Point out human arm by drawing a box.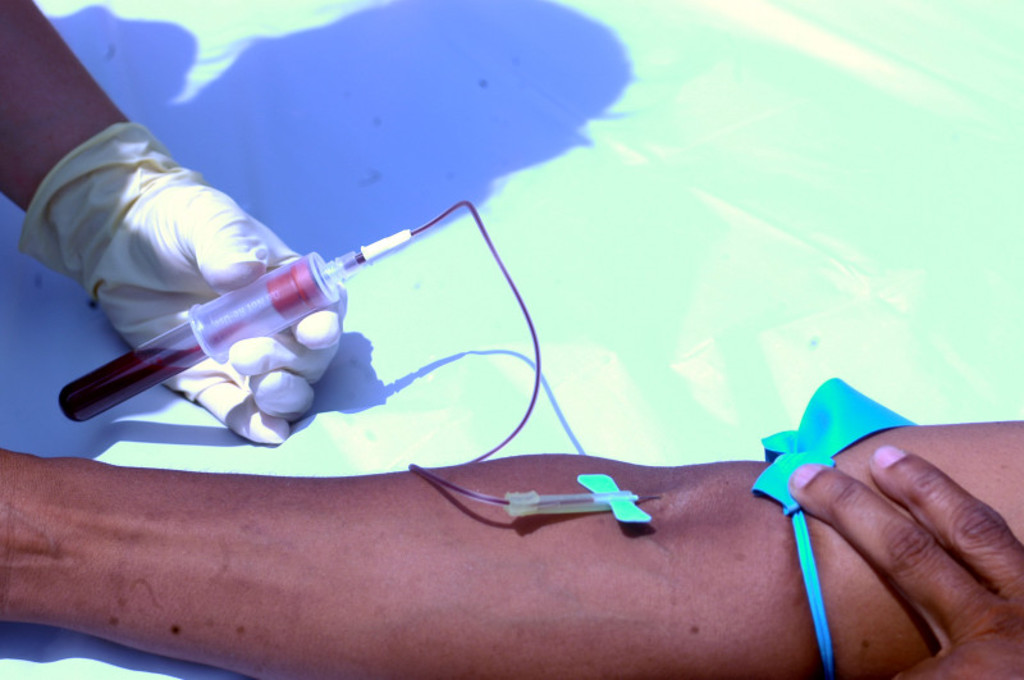
l=778, t=437, r=1020, b=679.
